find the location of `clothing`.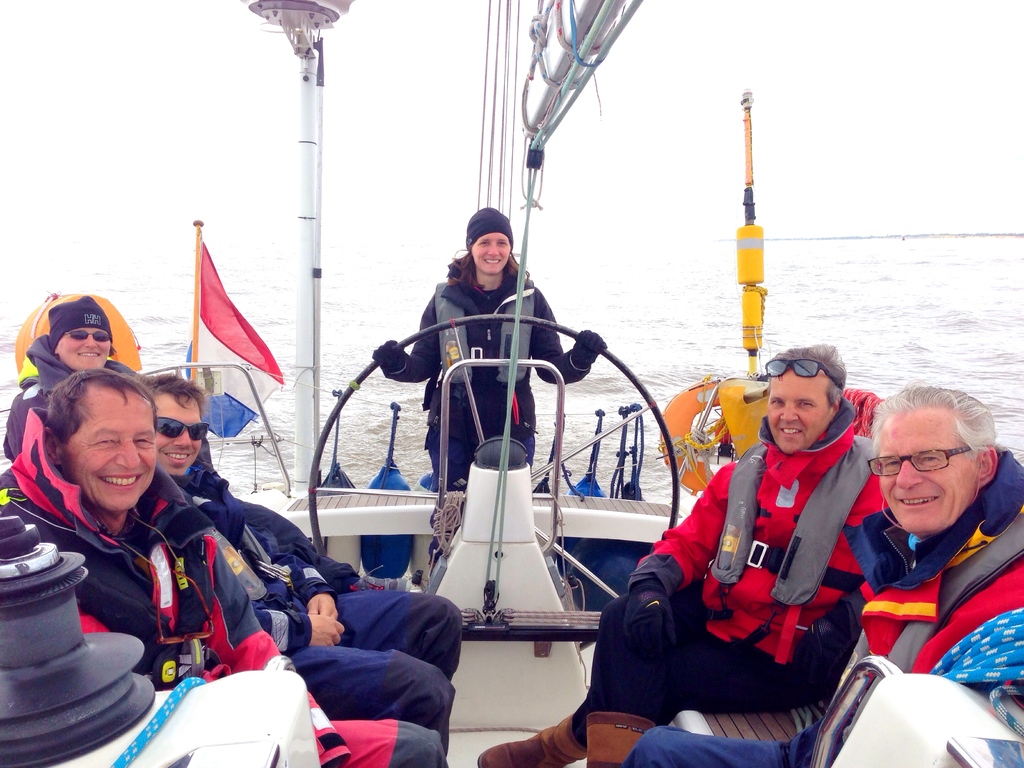
Location: <bbox>384, 255, 596, 487</bbox>.
